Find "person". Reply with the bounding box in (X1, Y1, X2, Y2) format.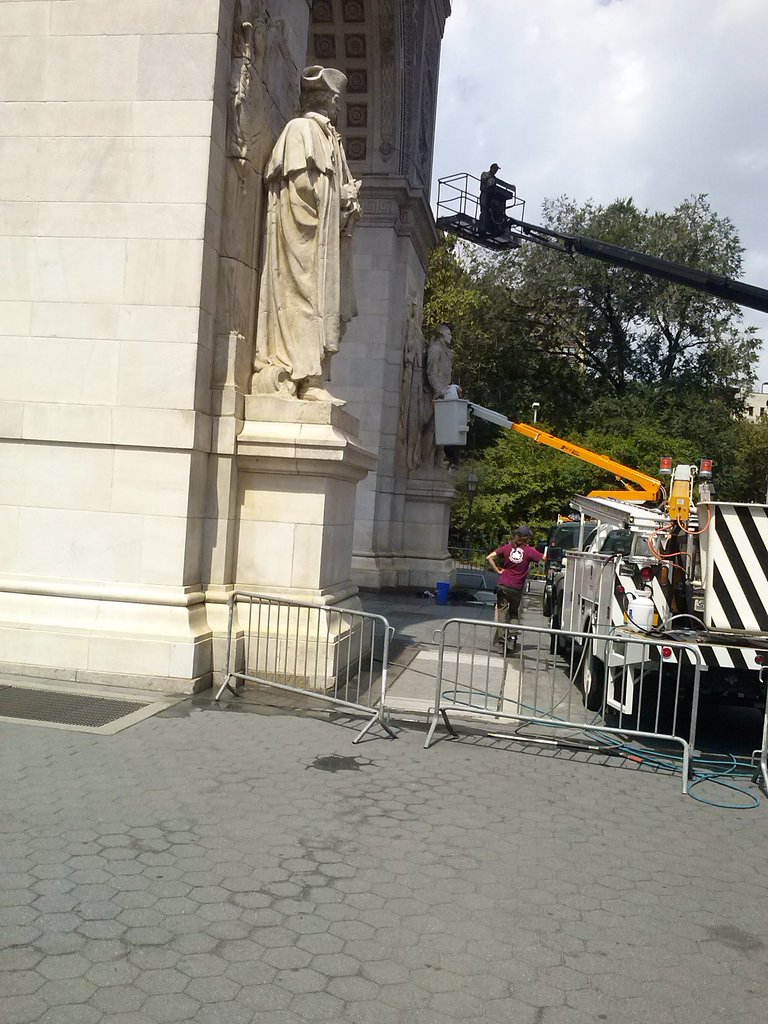
(246, 79, 365, 431).
